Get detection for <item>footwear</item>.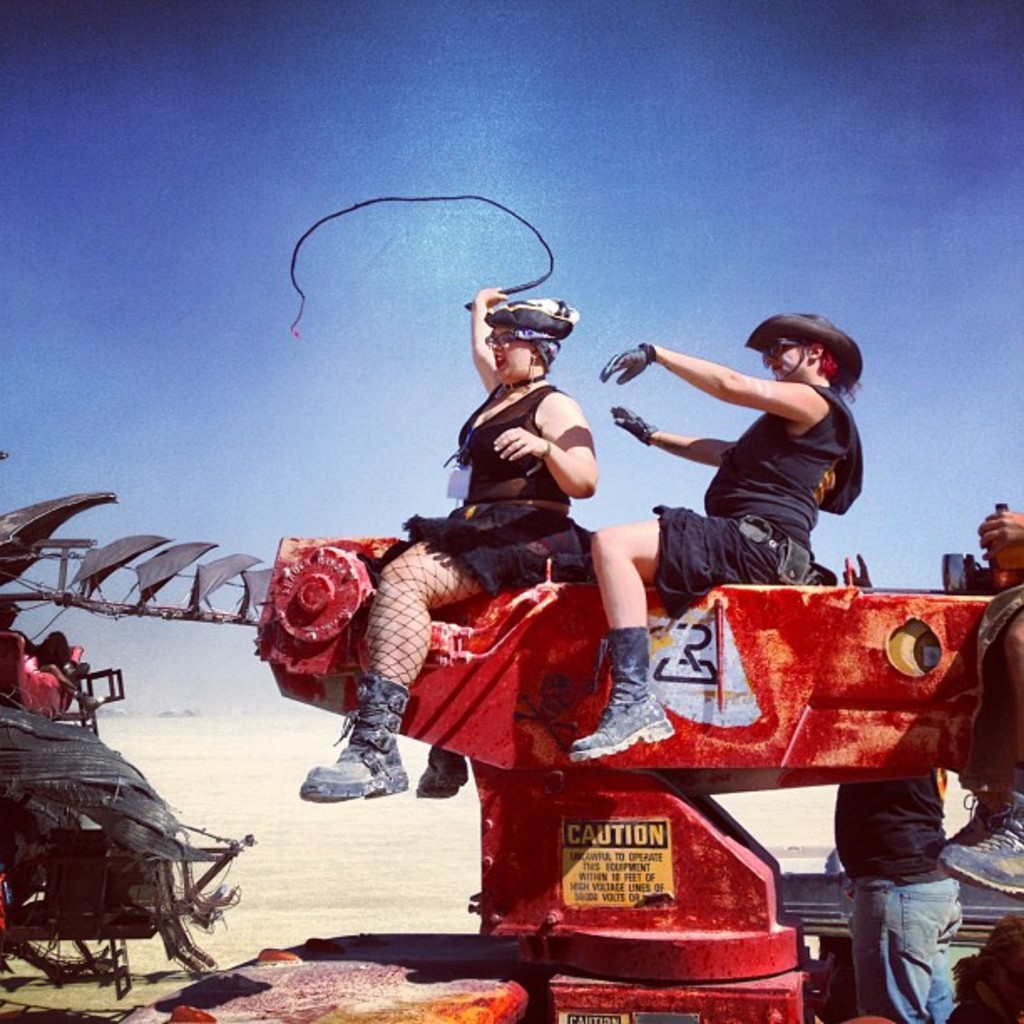
Detection: bbox=[303, 718, 397, 832].
